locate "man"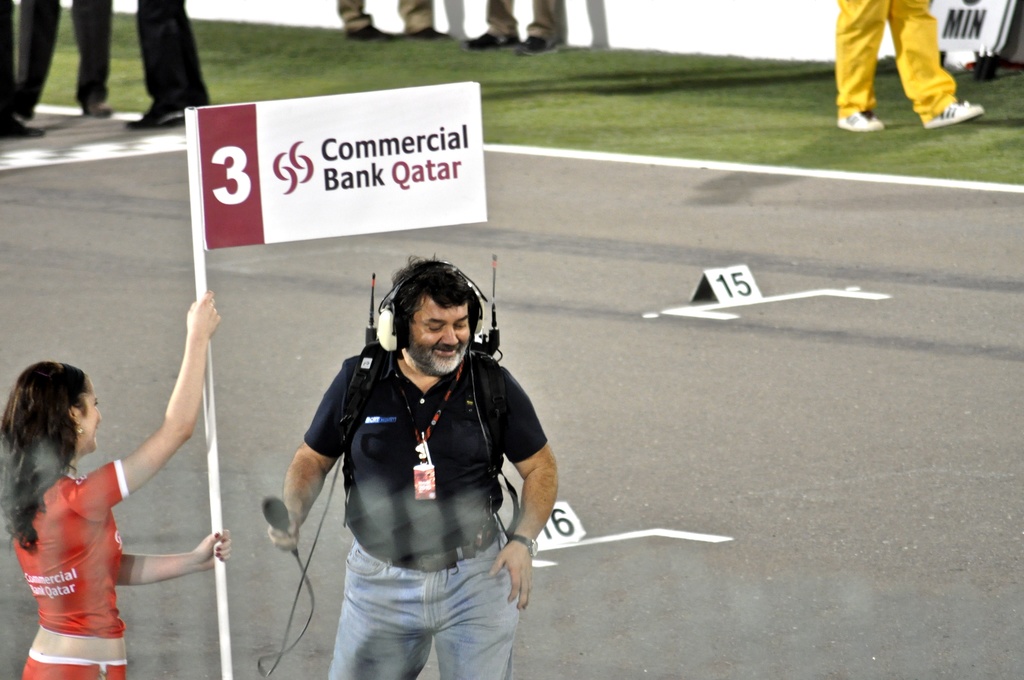
bbox=(122, 0, 211, 129)
